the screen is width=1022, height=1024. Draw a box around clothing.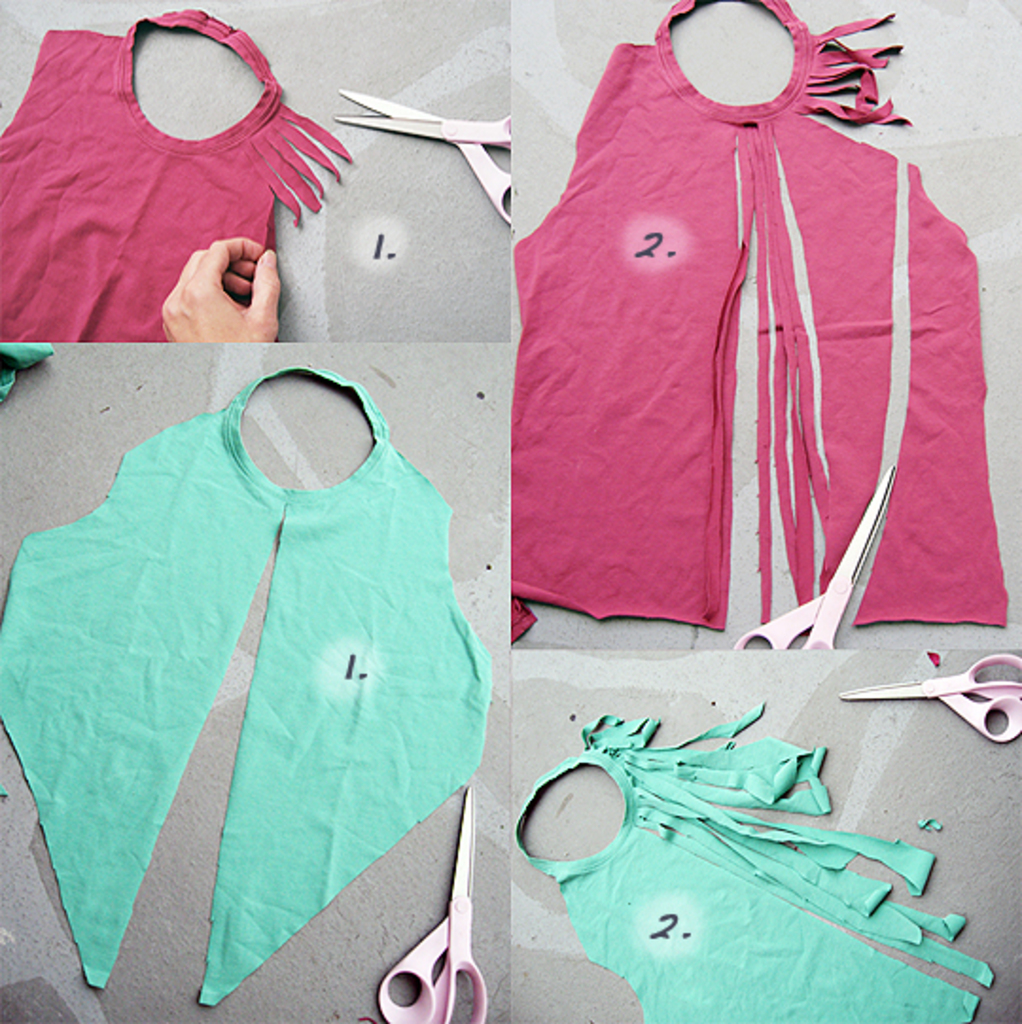
[left=520, top=689, right=994, bottom=1022].
